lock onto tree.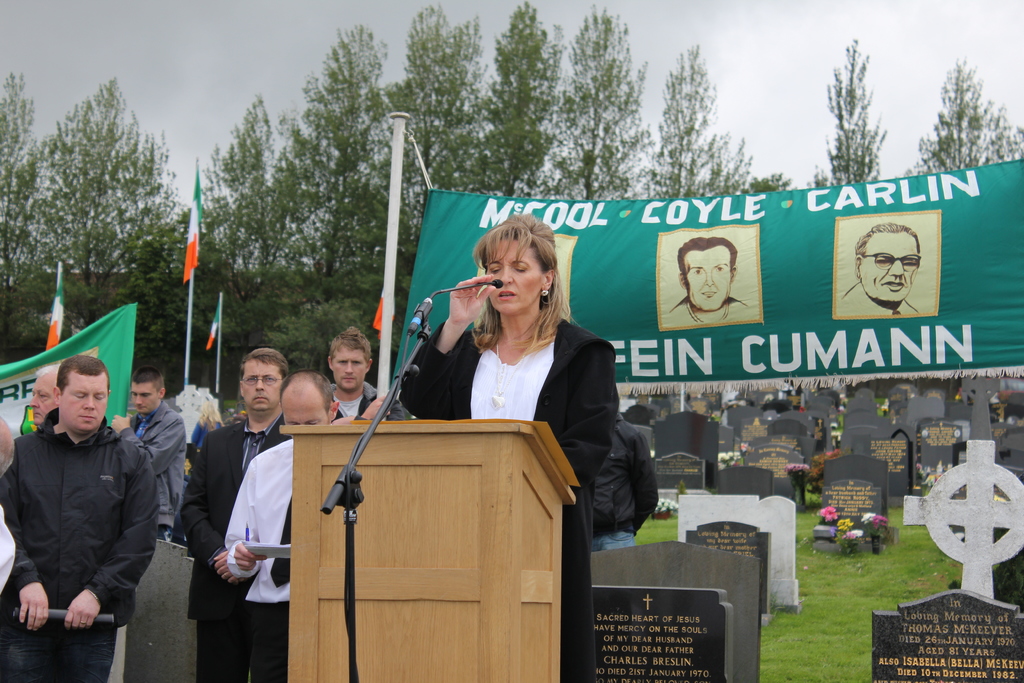
Locked: bbox=[282, 18, 385, 278].
